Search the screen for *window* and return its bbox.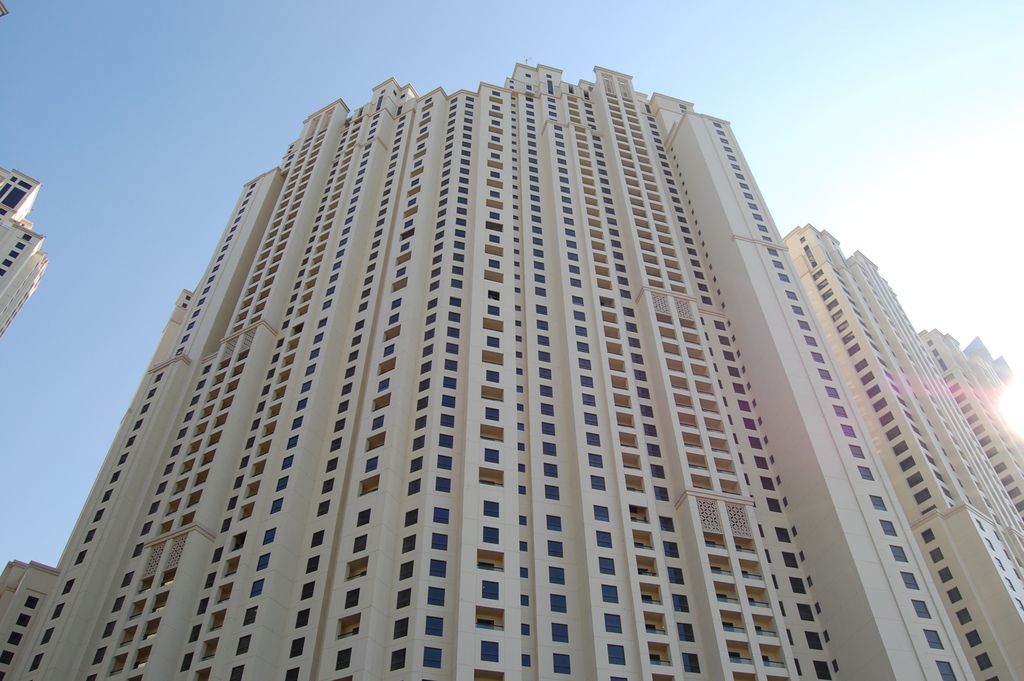
Found: <region>412, 178, 419, 183</region>.
